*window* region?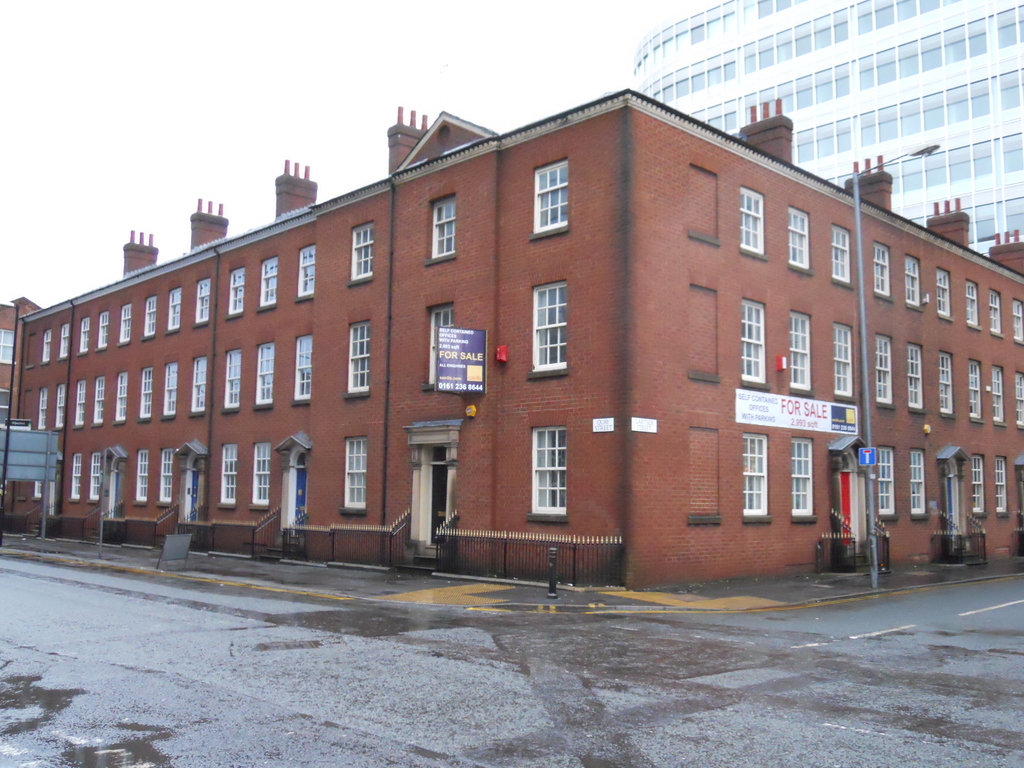
box(42, 332, 54, 368)
